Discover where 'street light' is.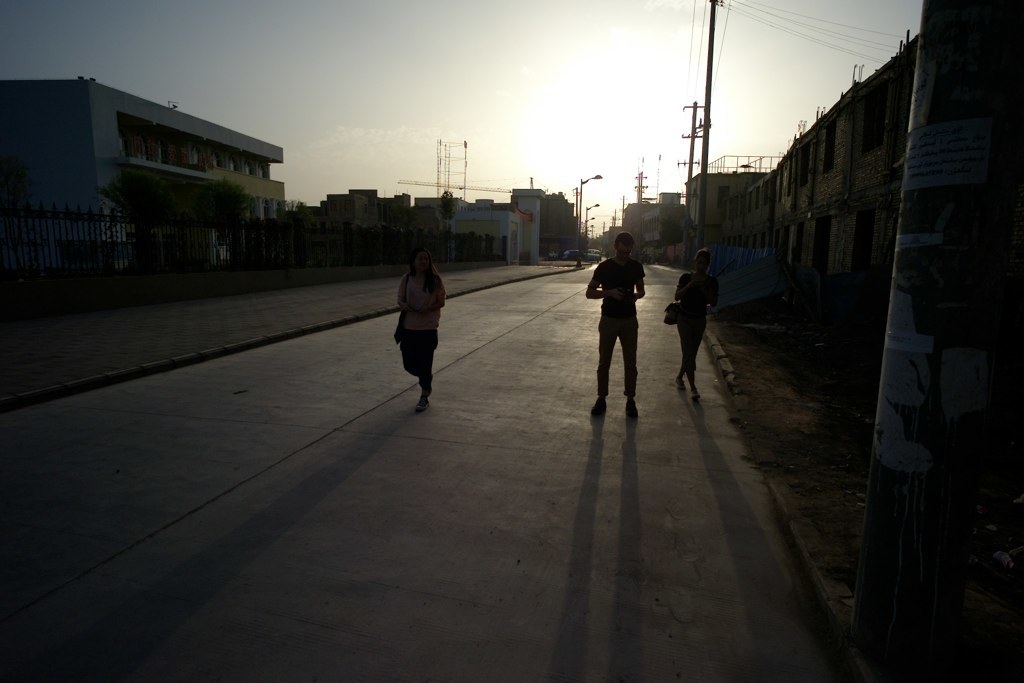
Discovered at (579,214,592,250).
